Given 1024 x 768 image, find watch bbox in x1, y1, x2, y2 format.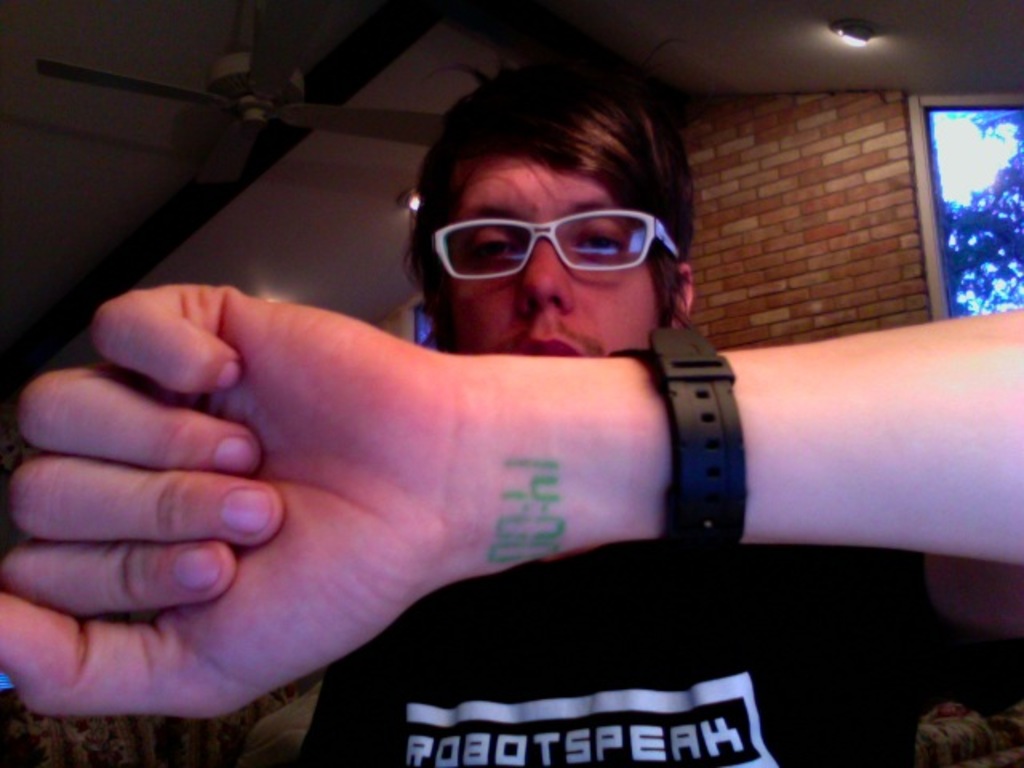
605, 323, 754, 562.
